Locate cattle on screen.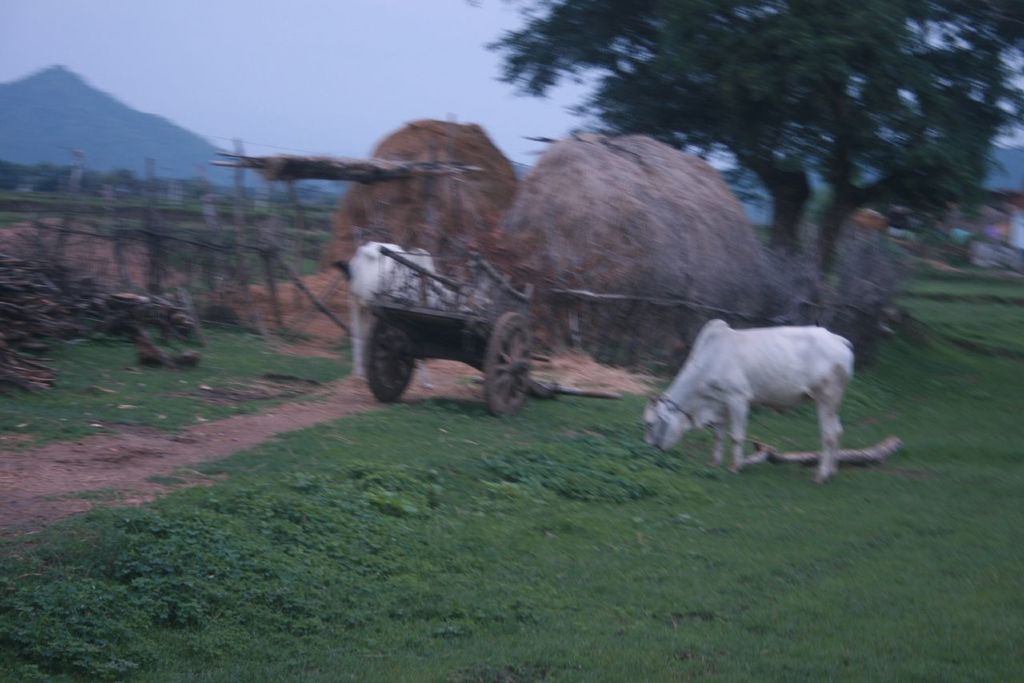
On screen at box(345, 238, 472, 383).
